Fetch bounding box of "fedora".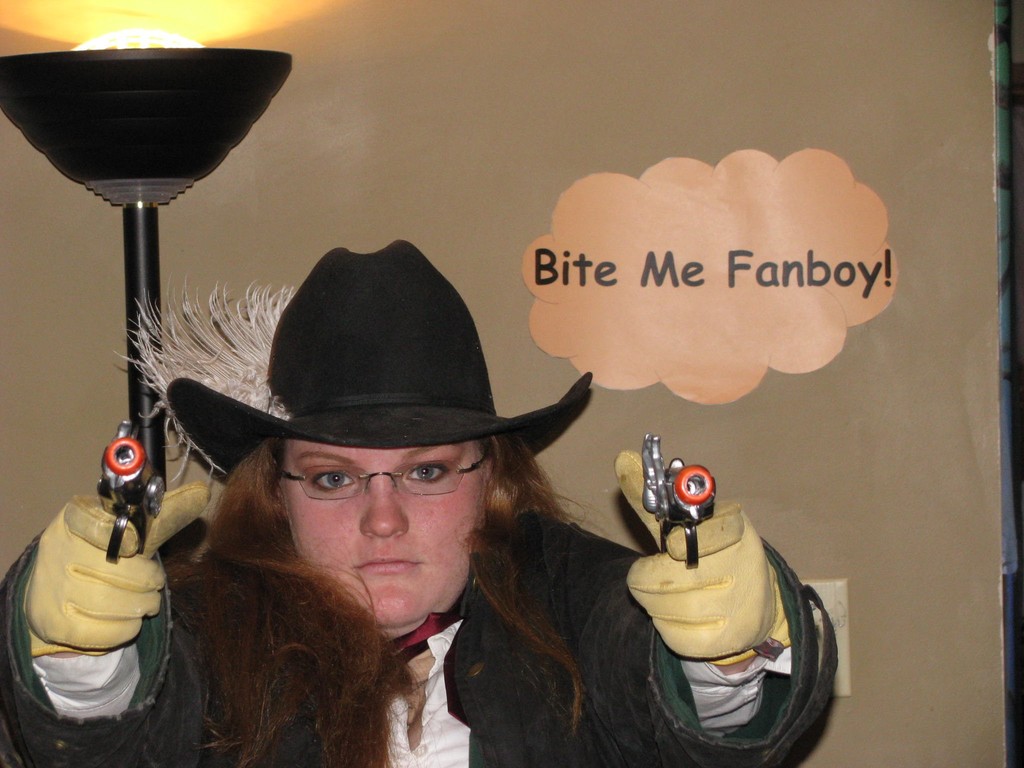
Bbox: 166:236:584:527.
